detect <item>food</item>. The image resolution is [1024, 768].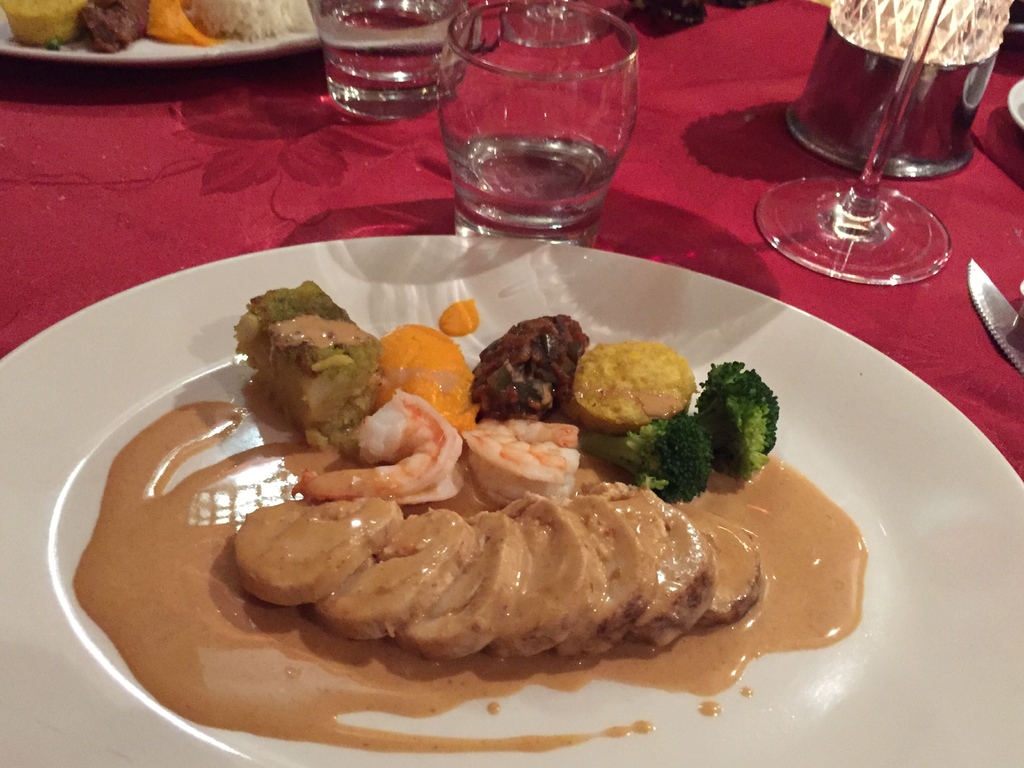
region(158, 276, 791, 700).
